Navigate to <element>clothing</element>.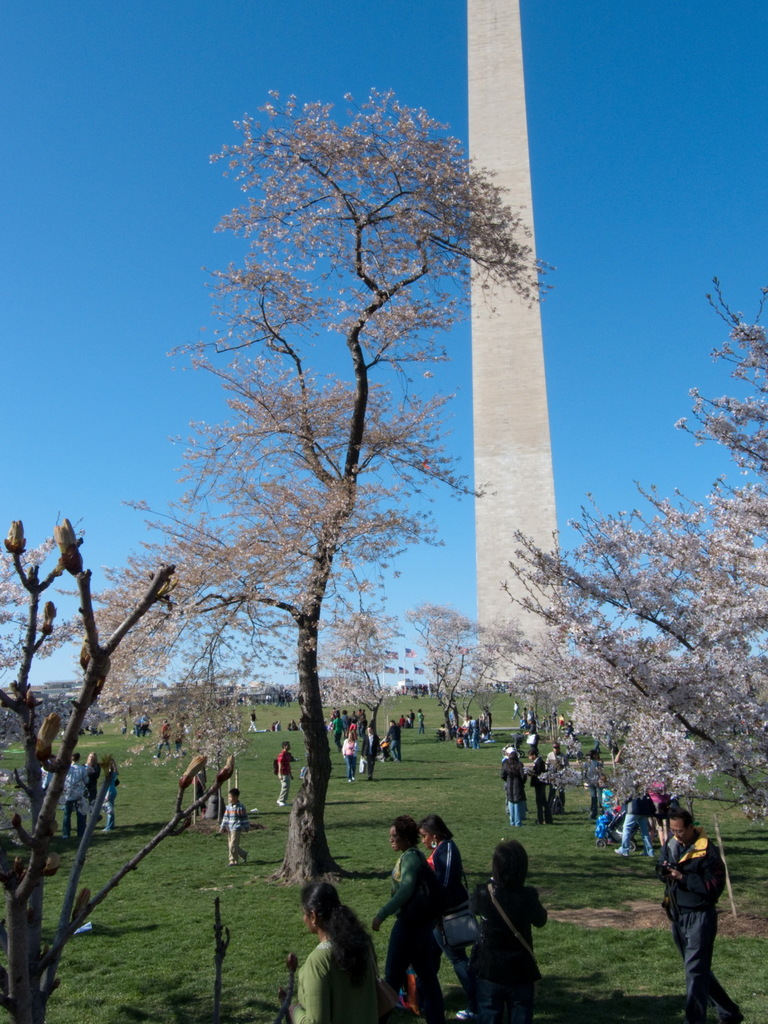
Navigation target: <region>621, 787, 655, 852</region>.
